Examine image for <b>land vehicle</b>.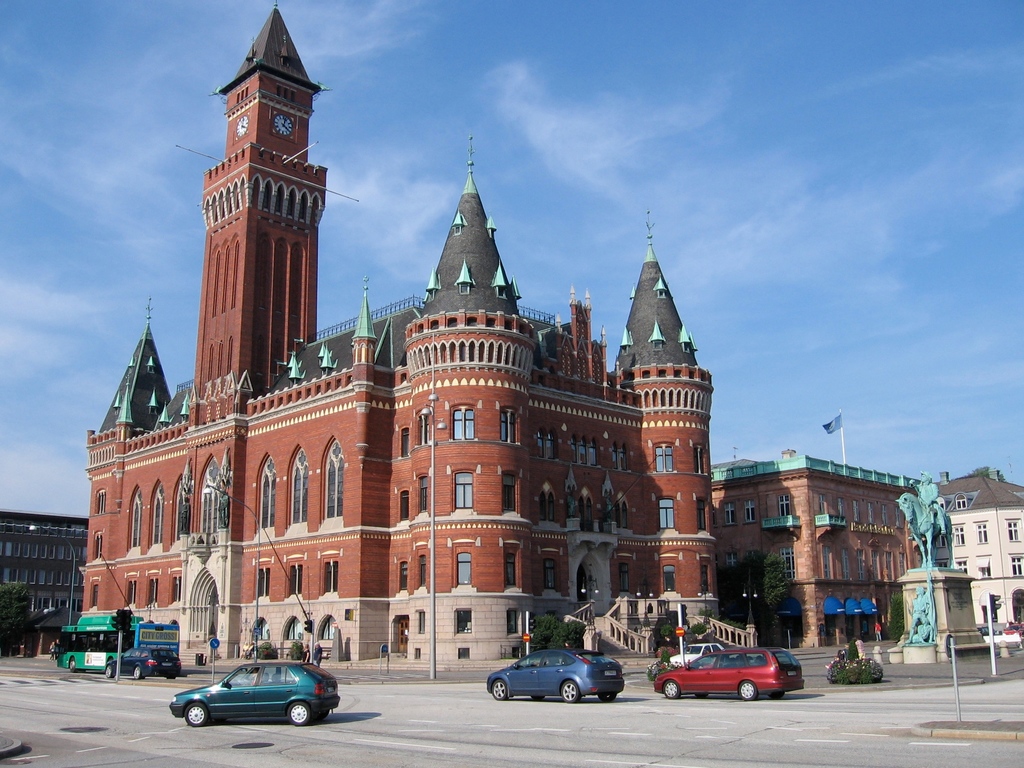
Examination result: [58,614,180,674].
